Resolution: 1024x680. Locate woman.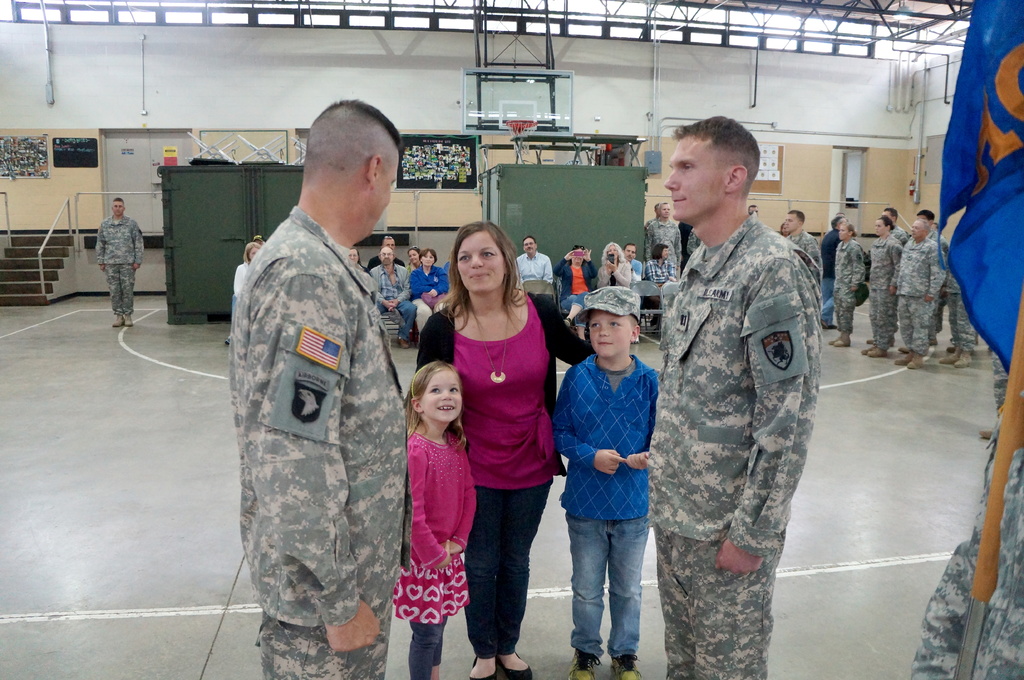
[832, 221, 871, 348].
